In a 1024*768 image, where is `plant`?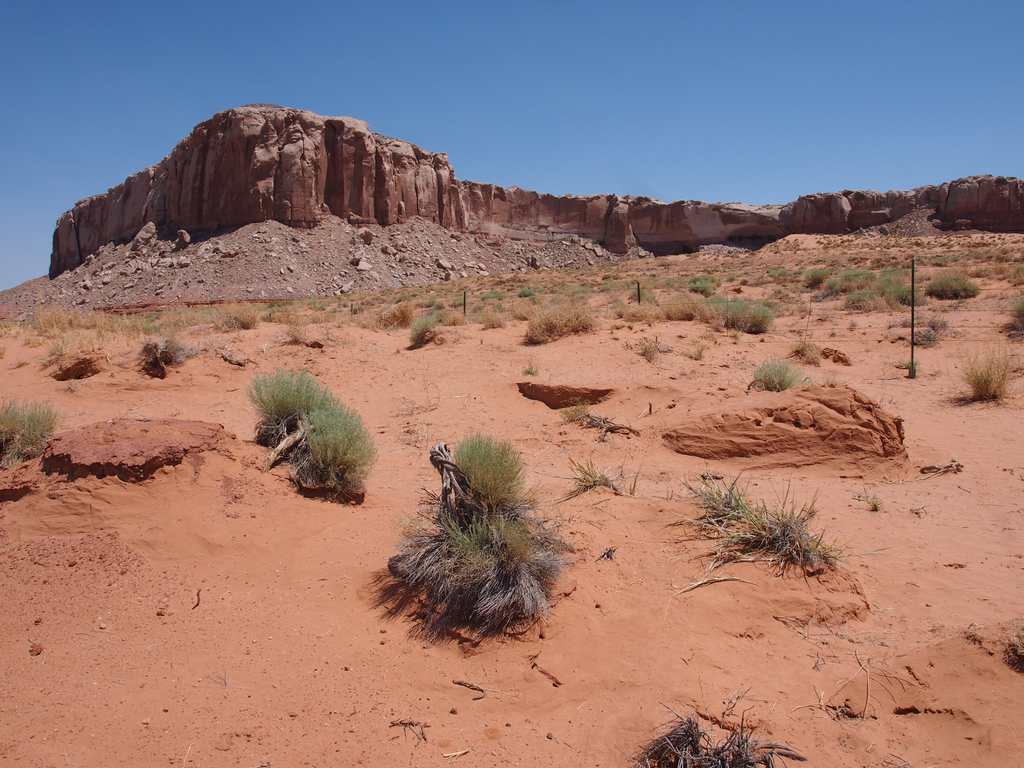
558:394:595:422.
